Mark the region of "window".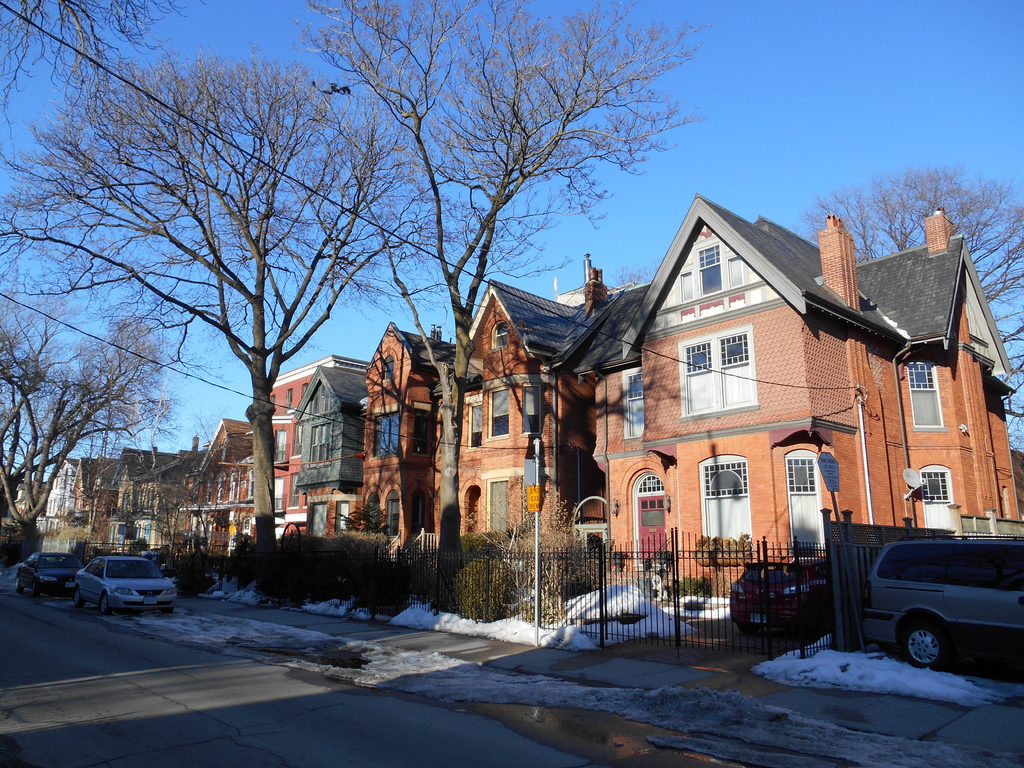
Region: (x1=284, y1=388, x2=297, y2=410).
